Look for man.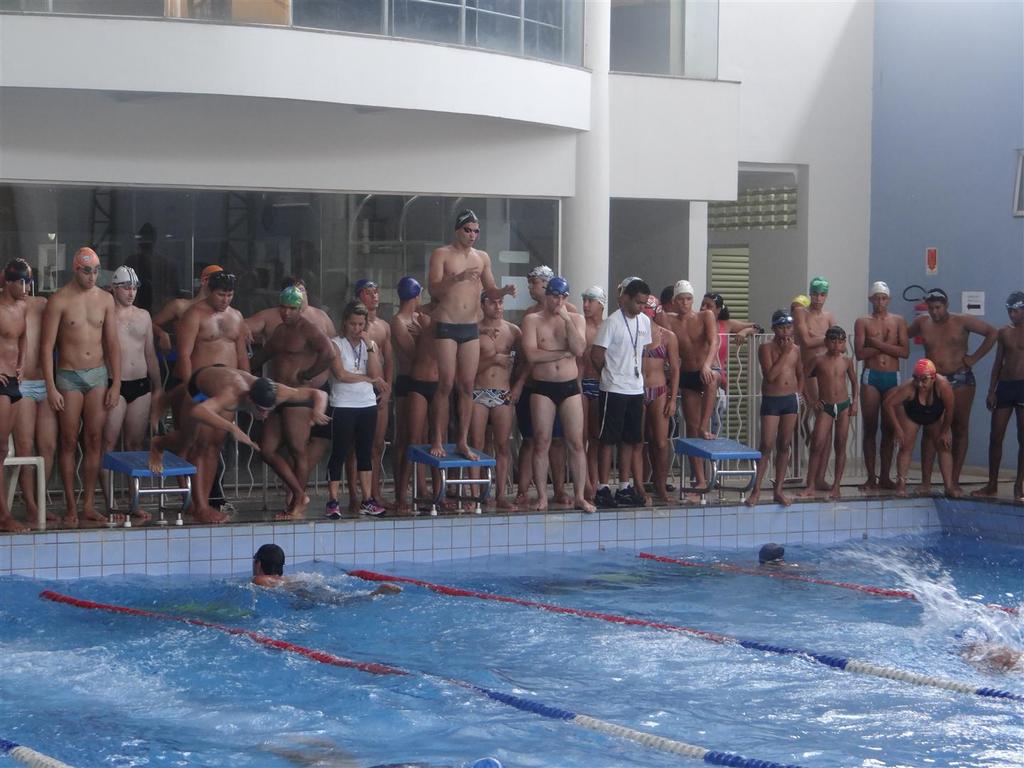
Found: [250, 282, 326, 342].
